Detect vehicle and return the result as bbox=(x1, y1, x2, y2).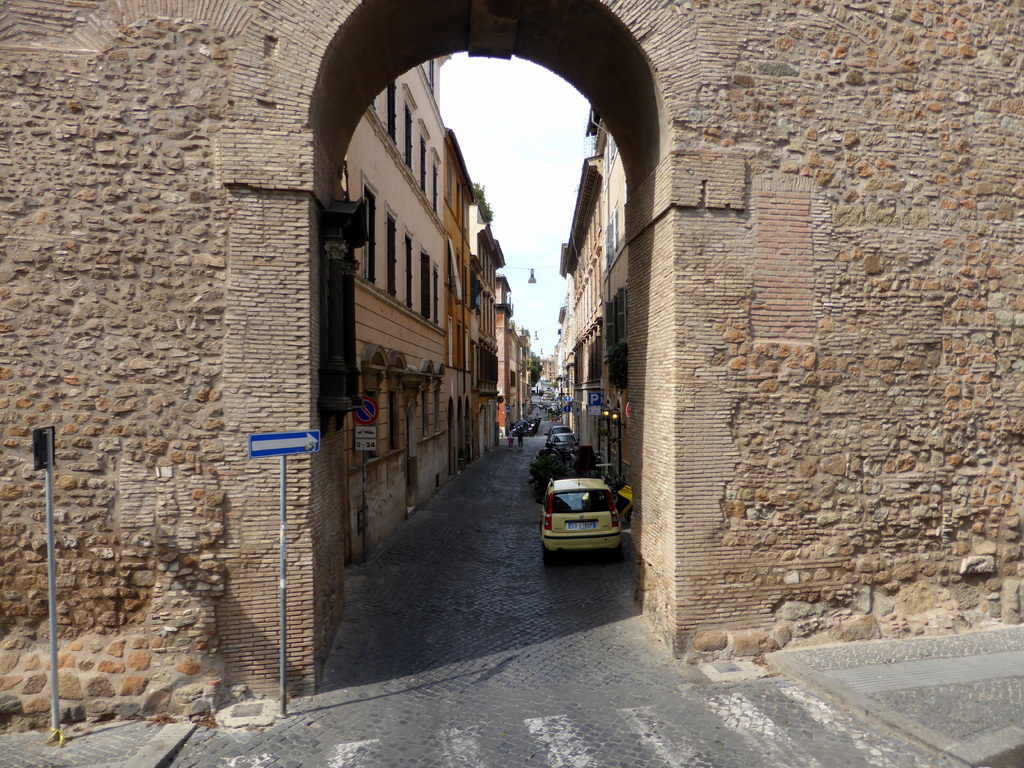
bbox=(534, 468, 615, 566).
